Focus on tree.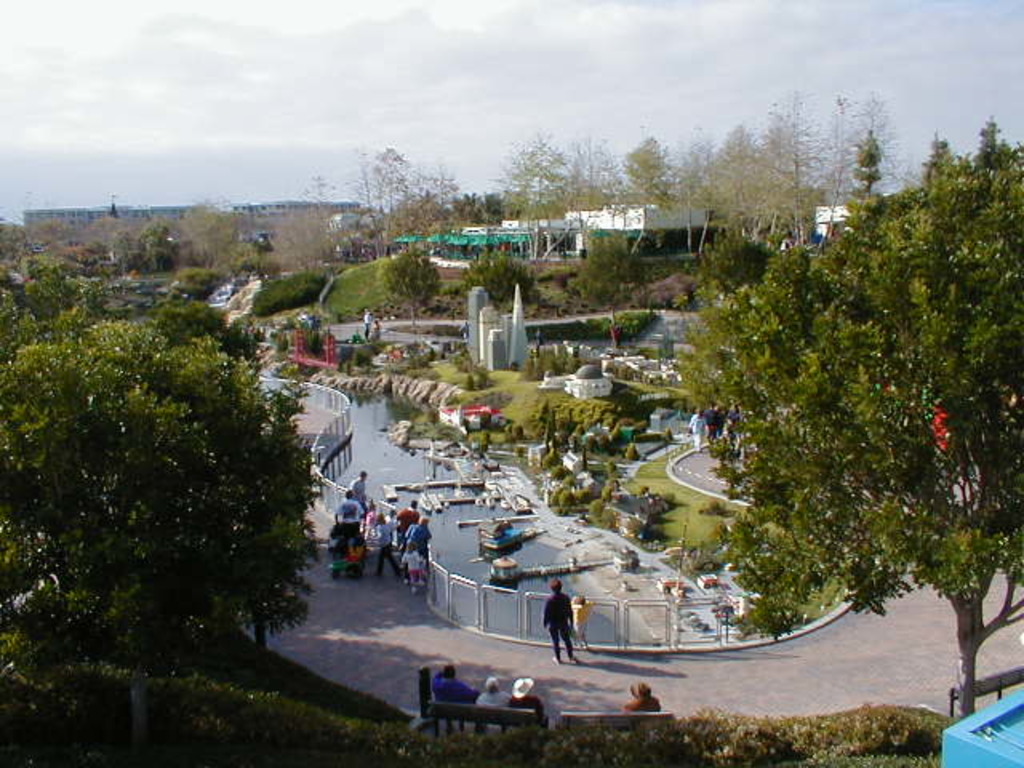
Focused at <region>478, 248, 531, 304</region>.
